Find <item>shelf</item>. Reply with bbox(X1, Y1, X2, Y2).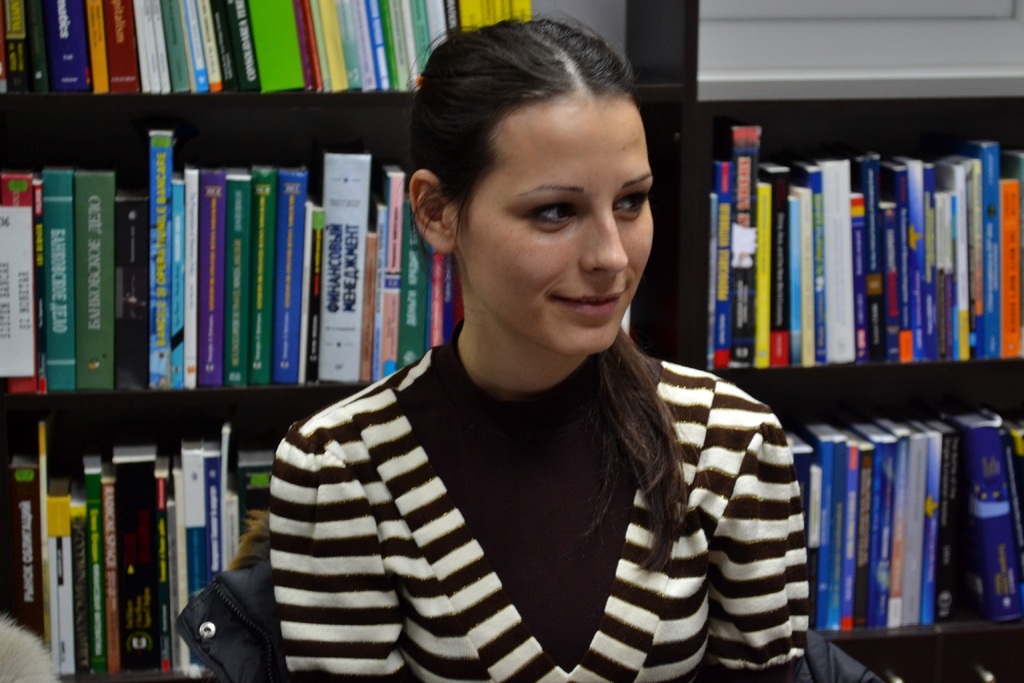
bbox(0, 4, 623, 112).
